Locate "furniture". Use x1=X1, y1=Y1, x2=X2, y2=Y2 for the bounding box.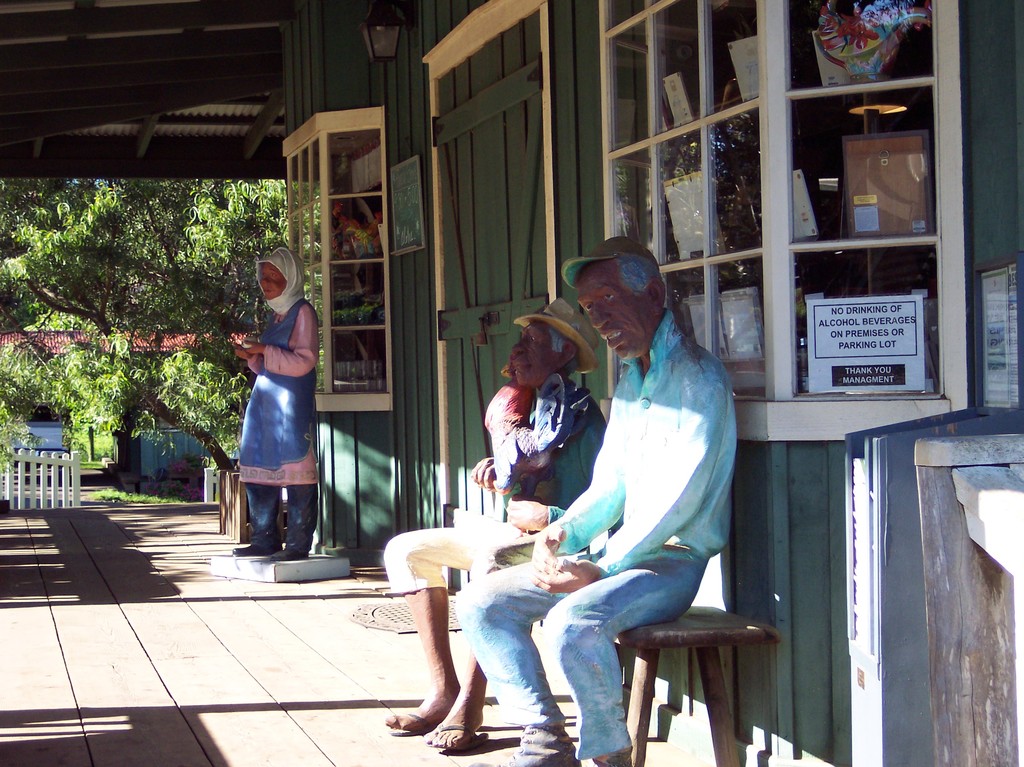
x1=610, y1=602, x2=780, y2=766.
